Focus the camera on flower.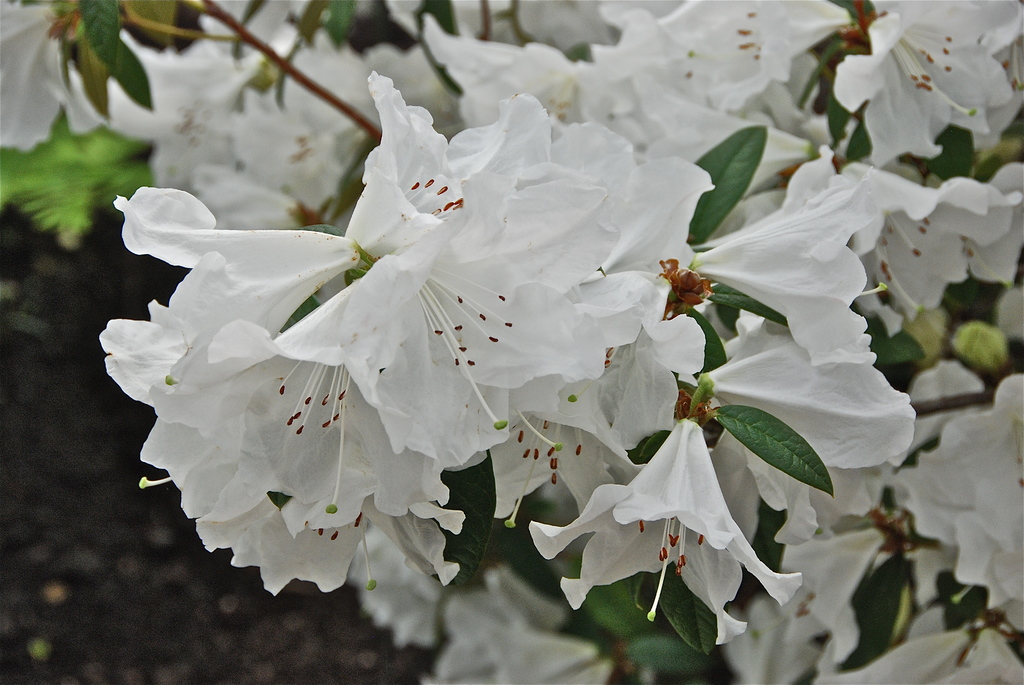
Focus region: select_region(132, 219, 438, 602).
